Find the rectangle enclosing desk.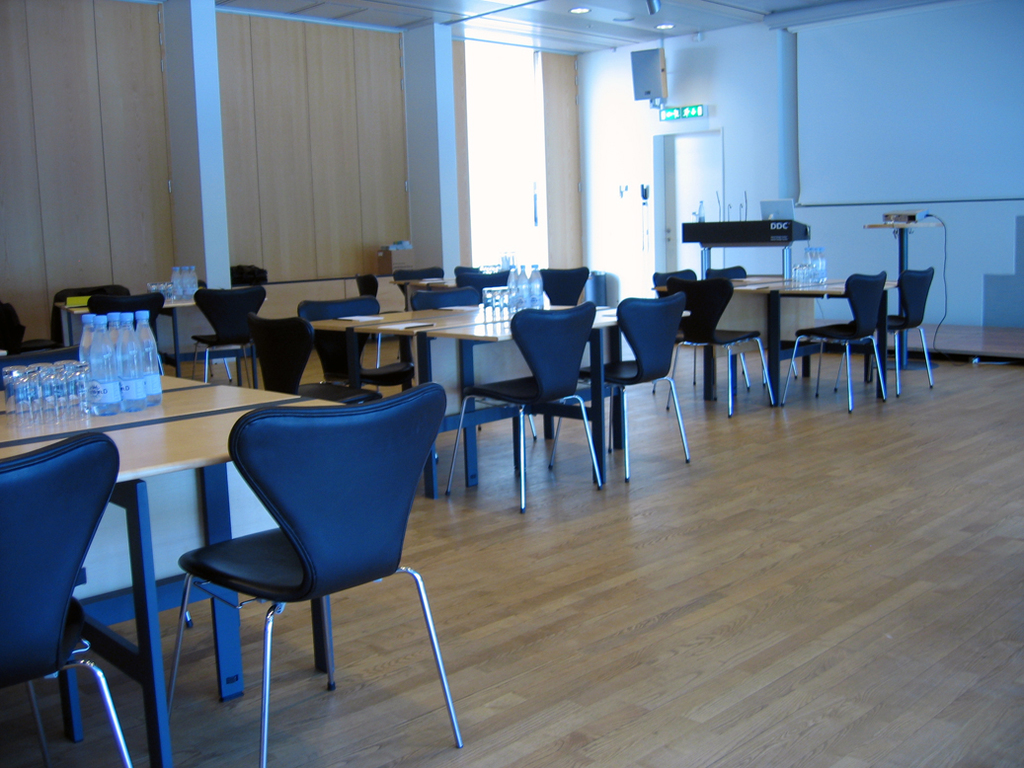
293,304,684,495.
